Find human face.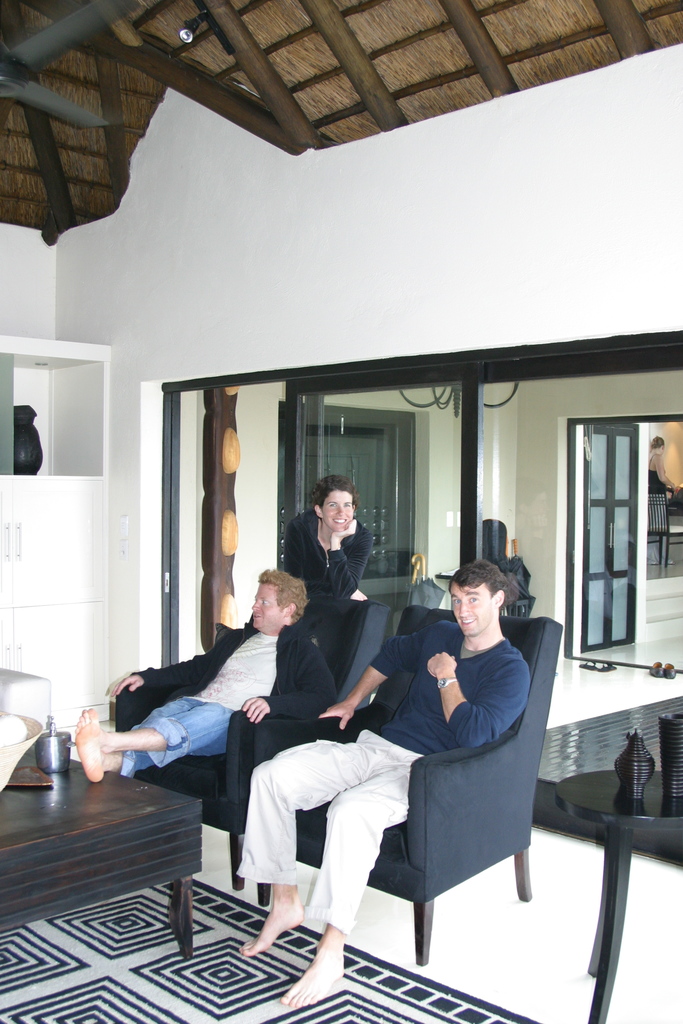
left=251, top=577, right=279, bottom=627.
